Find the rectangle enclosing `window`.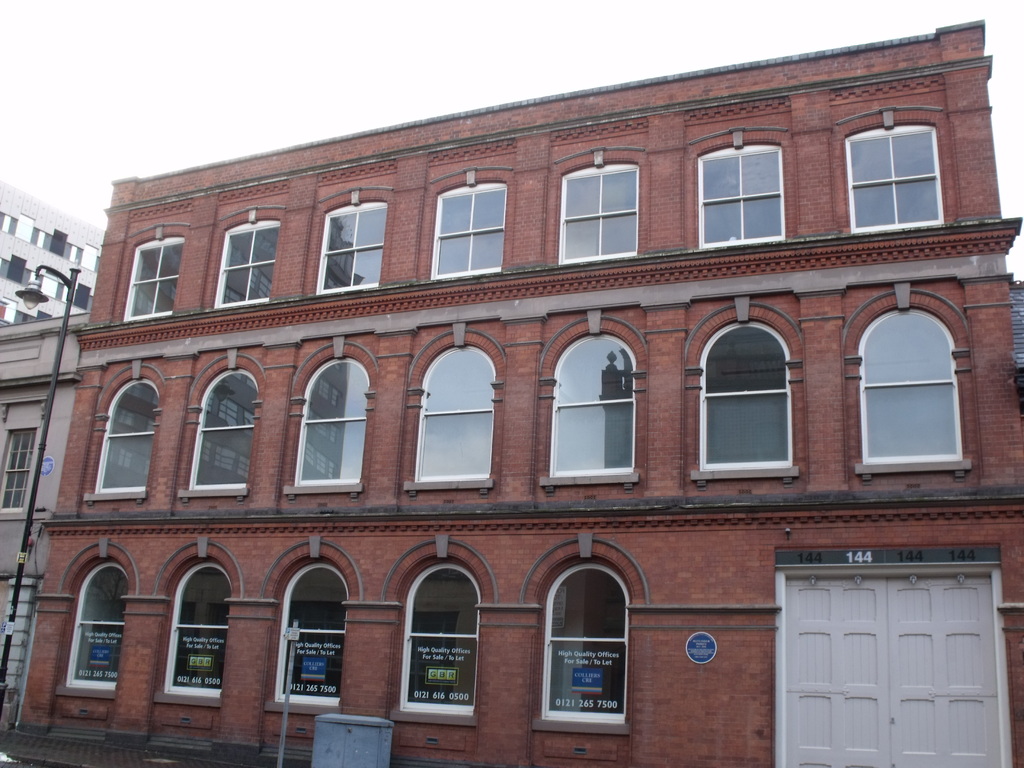
(x1=33, y1=229, x2=56, y2=250).
